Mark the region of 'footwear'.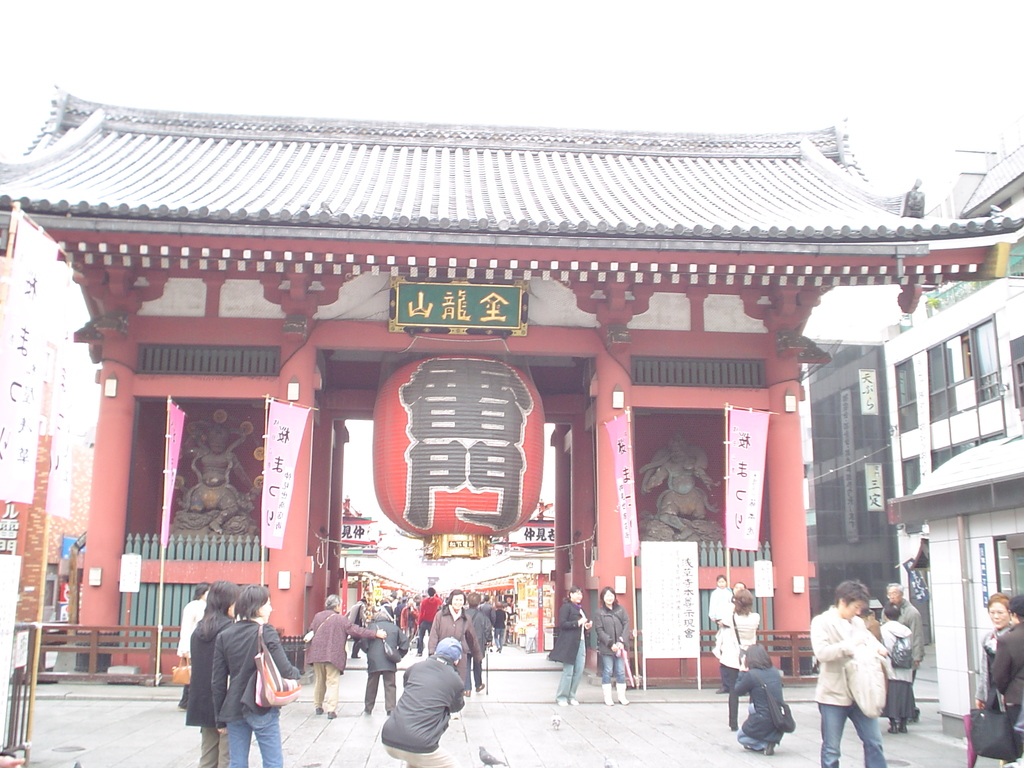
Region: 566 697 583 714.
